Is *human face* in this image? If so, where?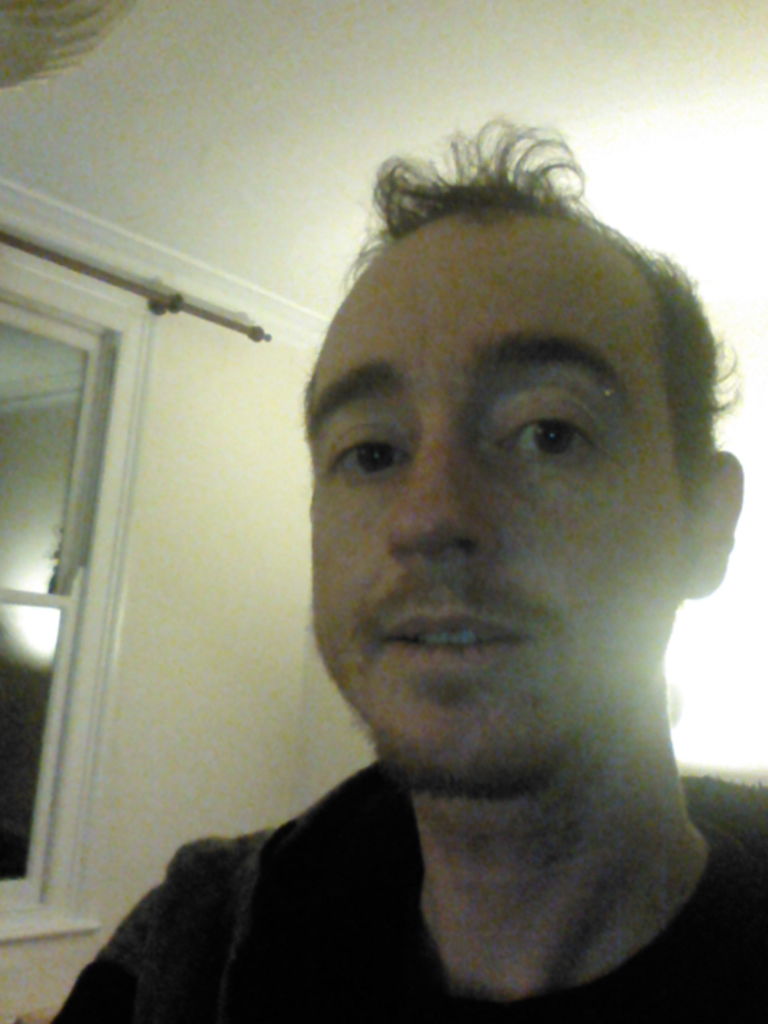
Yes, at (307, 222, 684, 790).
